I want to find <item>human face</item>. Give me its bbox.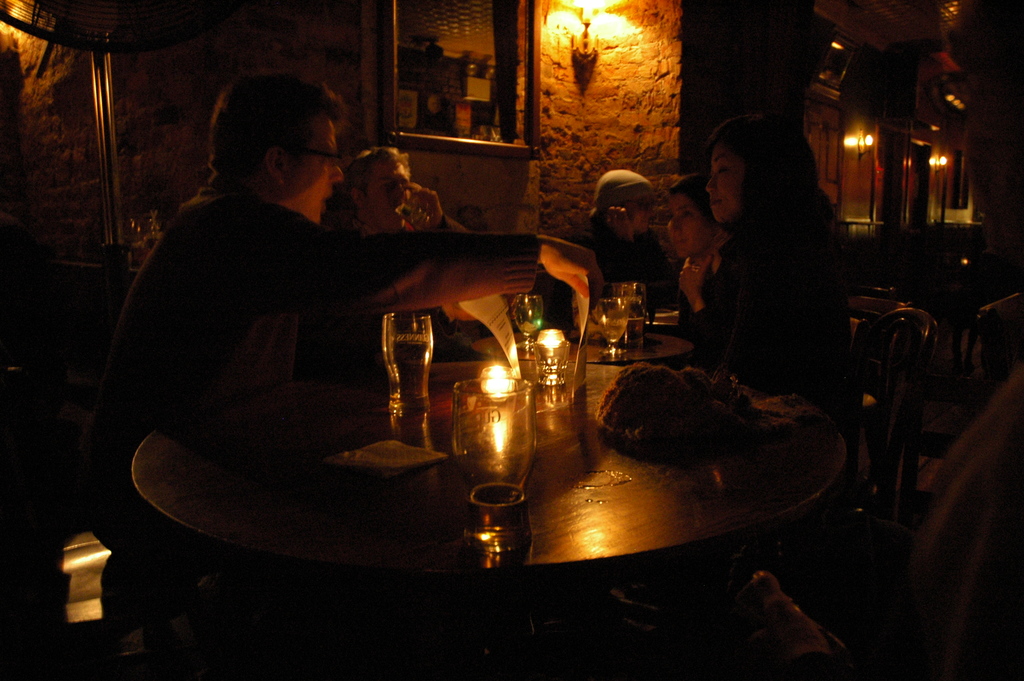
{"left": 705, "top": 147, "right": 745, "bottom": 221}.
